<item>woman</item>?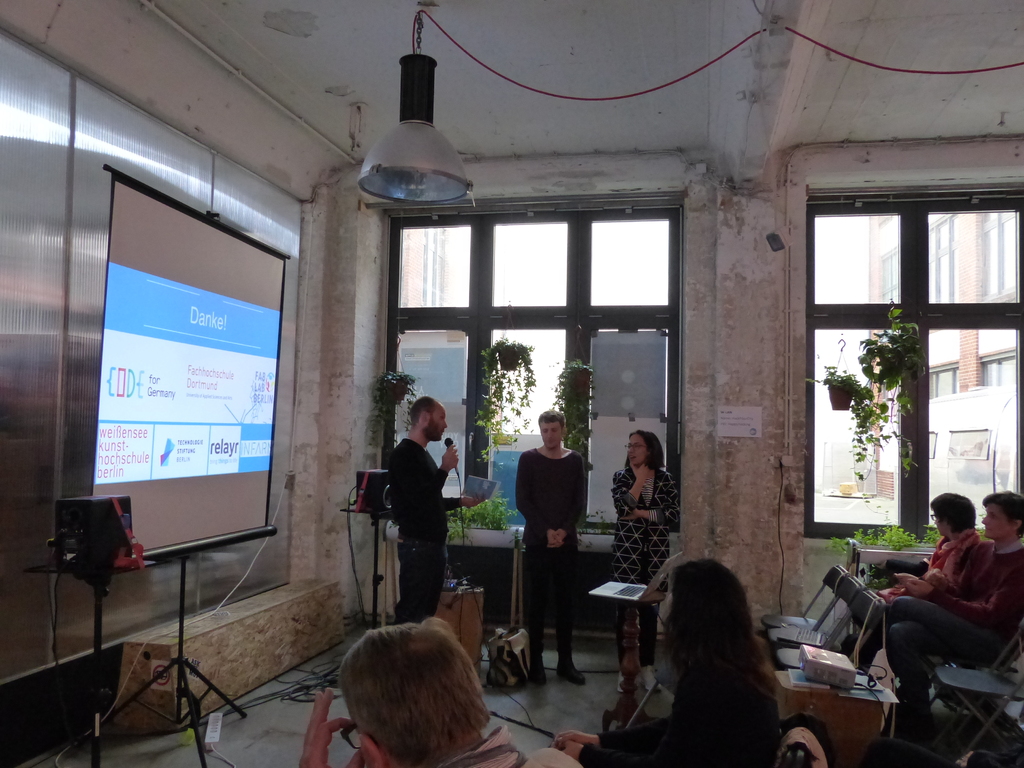
(x1=628, y1=561, x2=815, y2=760)
